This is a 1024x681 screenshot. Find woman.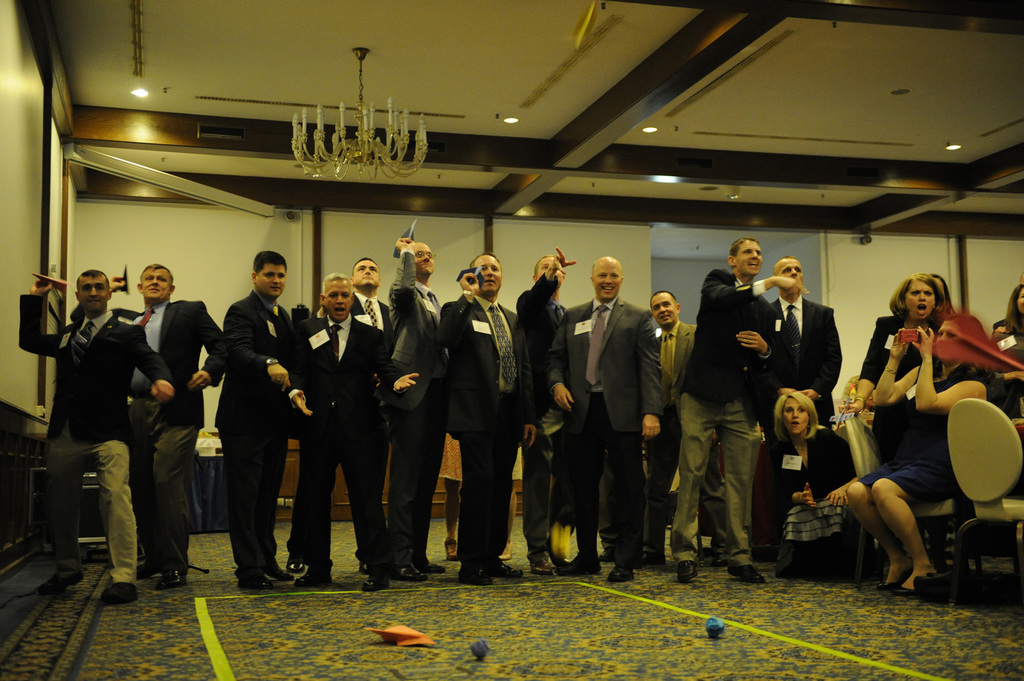
Bounding box: (993,282,1023,358).
